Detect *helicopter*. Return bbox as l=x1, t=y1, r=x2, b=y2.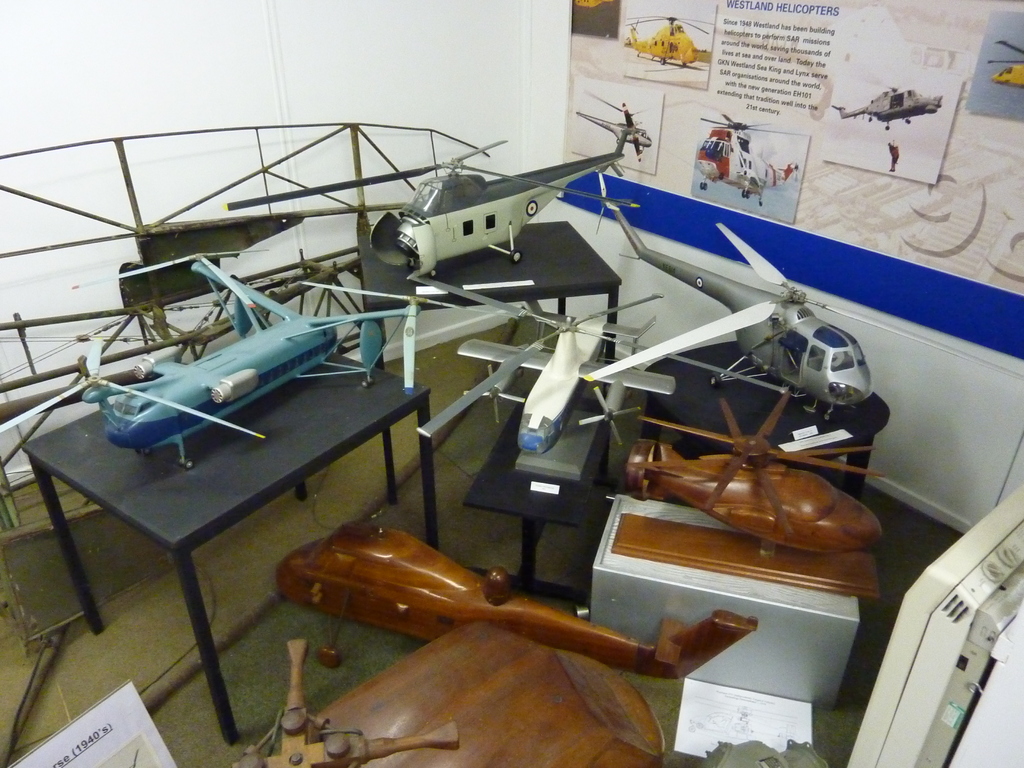
l=573, t=92, r=666, b=171.
